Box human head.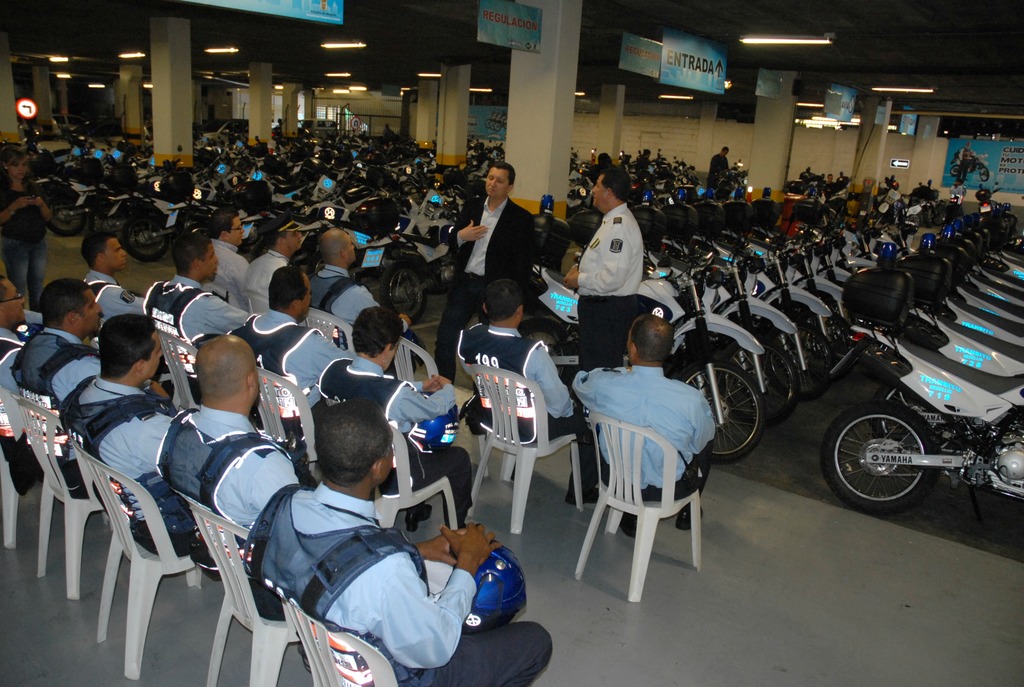
206, 206, 248, 244.
